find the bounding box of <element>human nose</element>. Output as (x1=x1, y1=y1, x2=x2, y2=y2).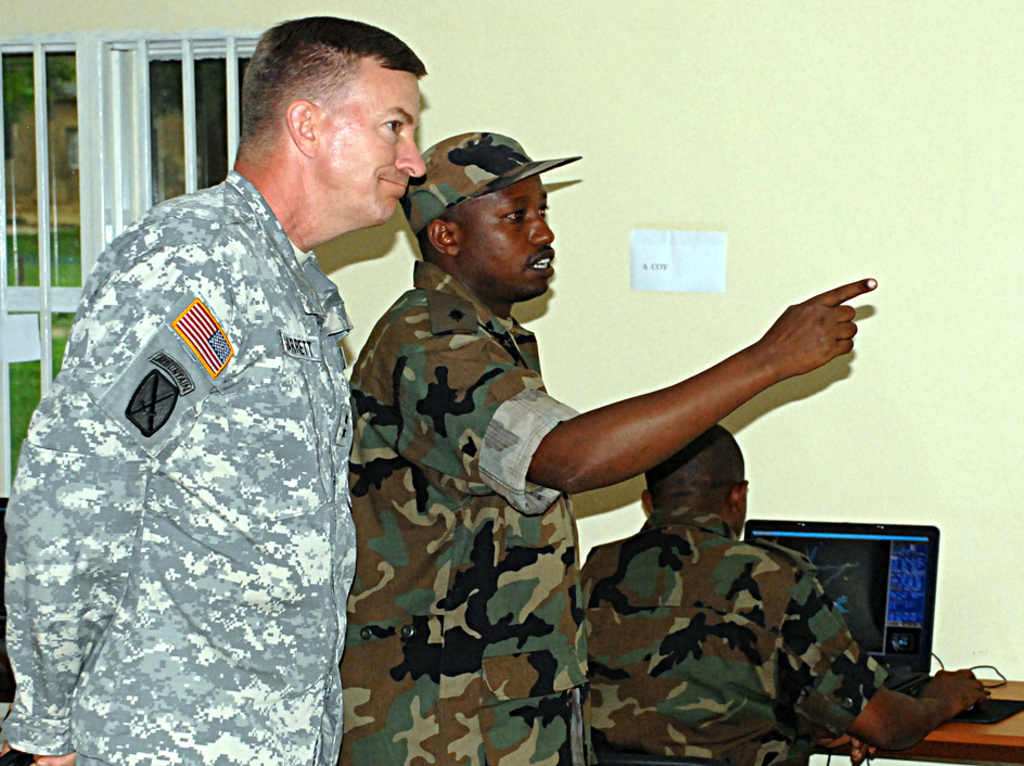
(x1=395, y1=132, x2=430, y2=175).
